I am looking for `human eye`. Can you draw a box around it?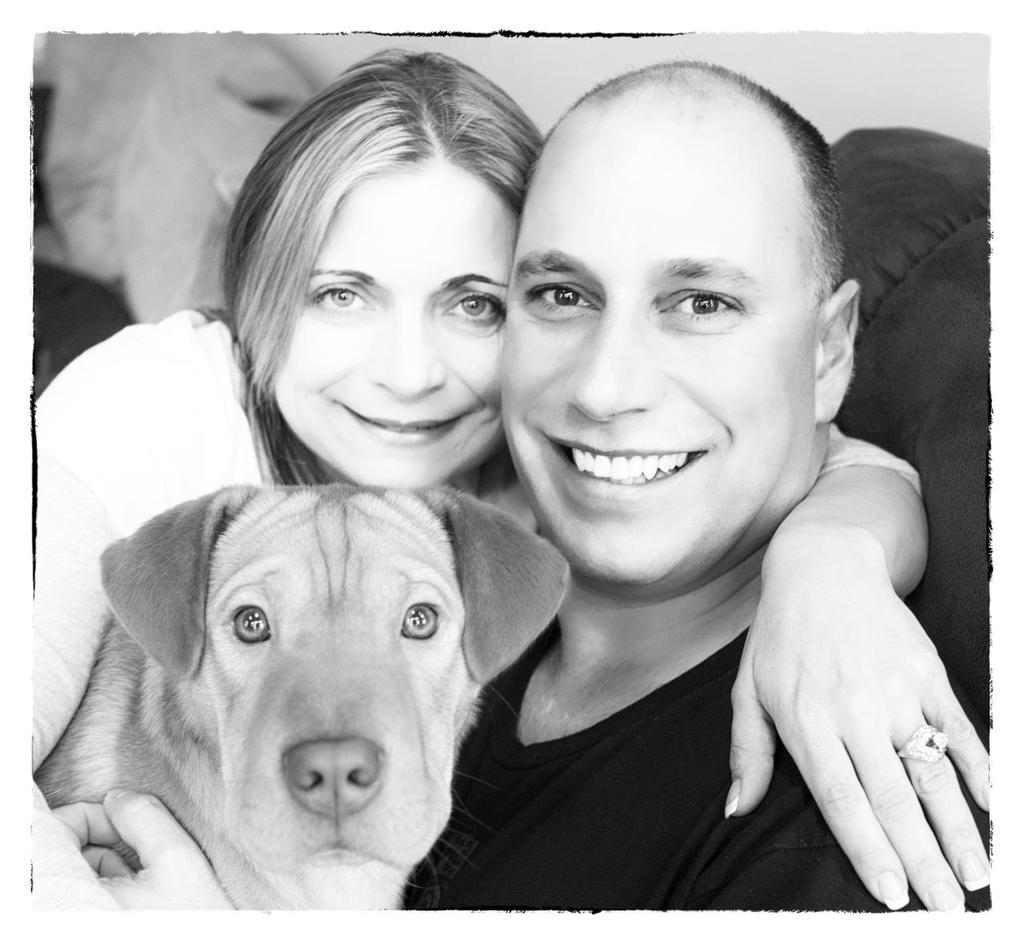
Sure, the bounding box is (308, 274, 377, 317).
